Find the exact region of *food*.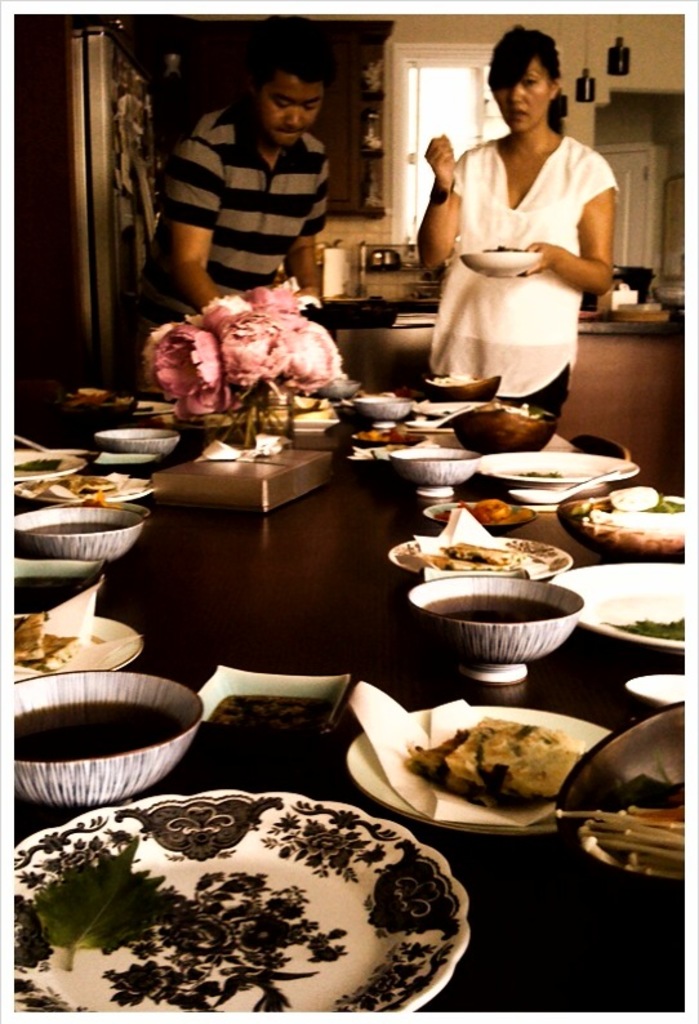
Exact region: <region>478, 244, 529, 251</region>.
